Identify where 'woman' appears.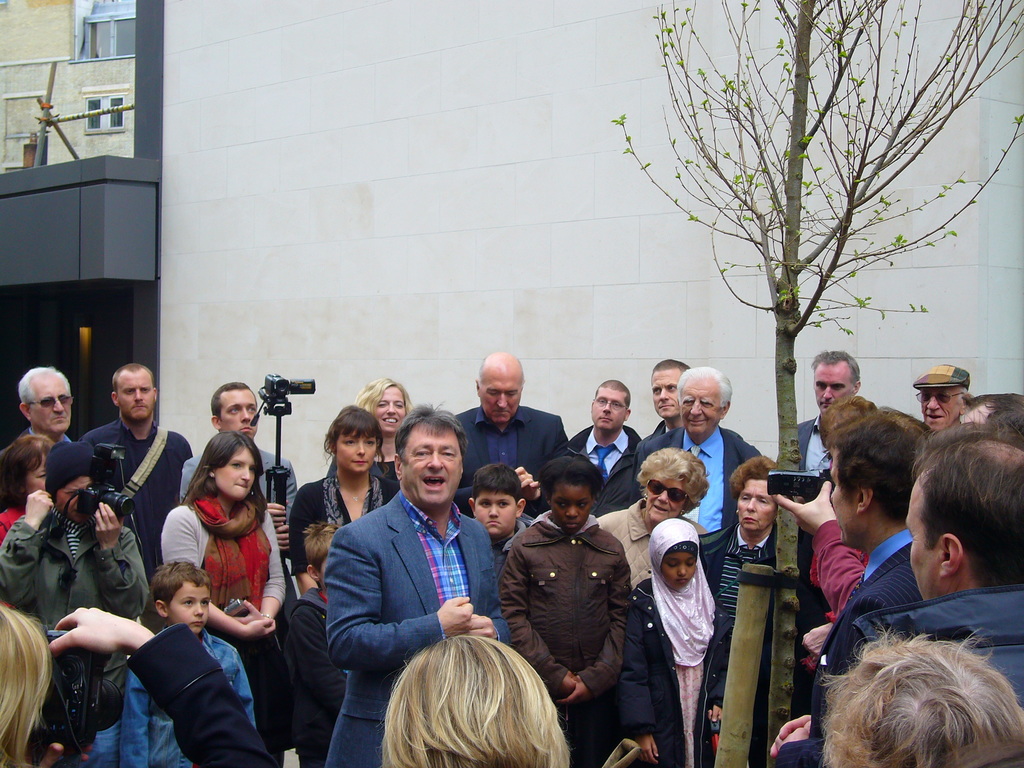
Appears at <box>586,445,710,584</box>.
